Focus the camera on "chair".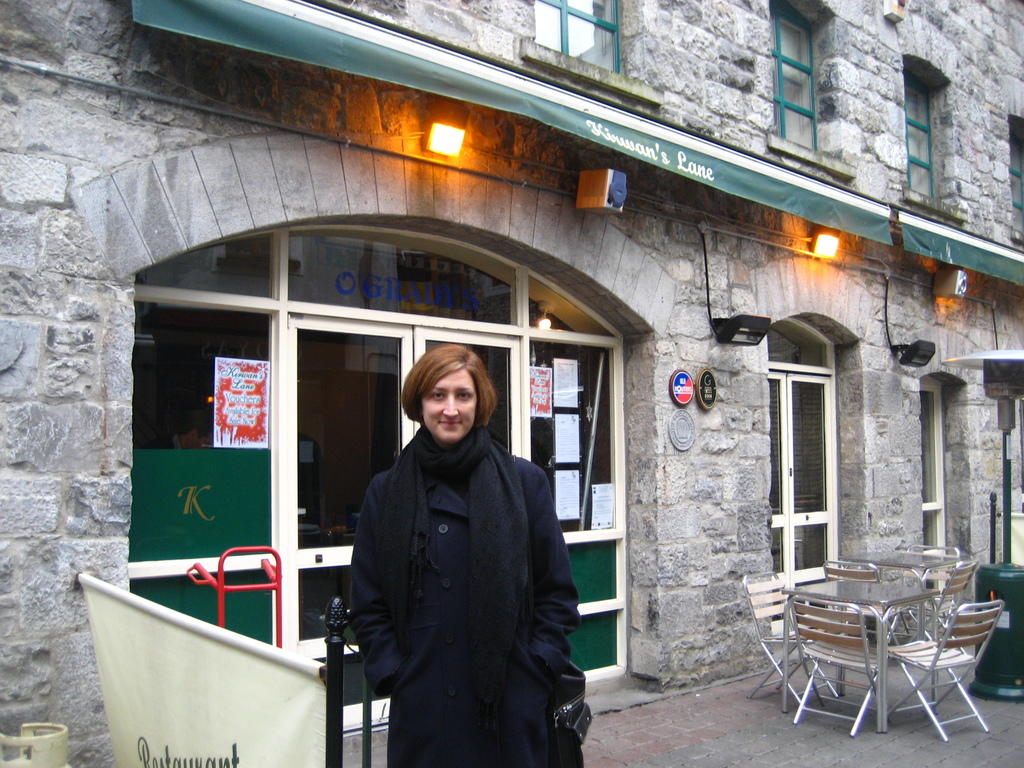
Focus region: 887,598,1005,736.
